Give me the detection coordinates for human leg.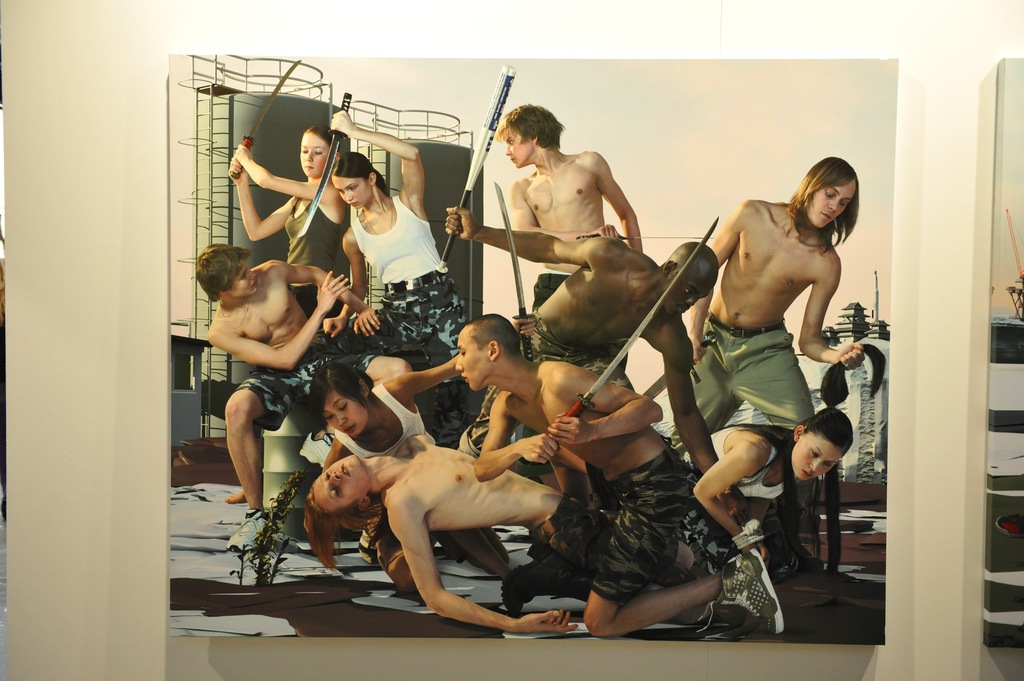
{"left": 452, "top": 308, "right": 563, "bottom": 460}.
